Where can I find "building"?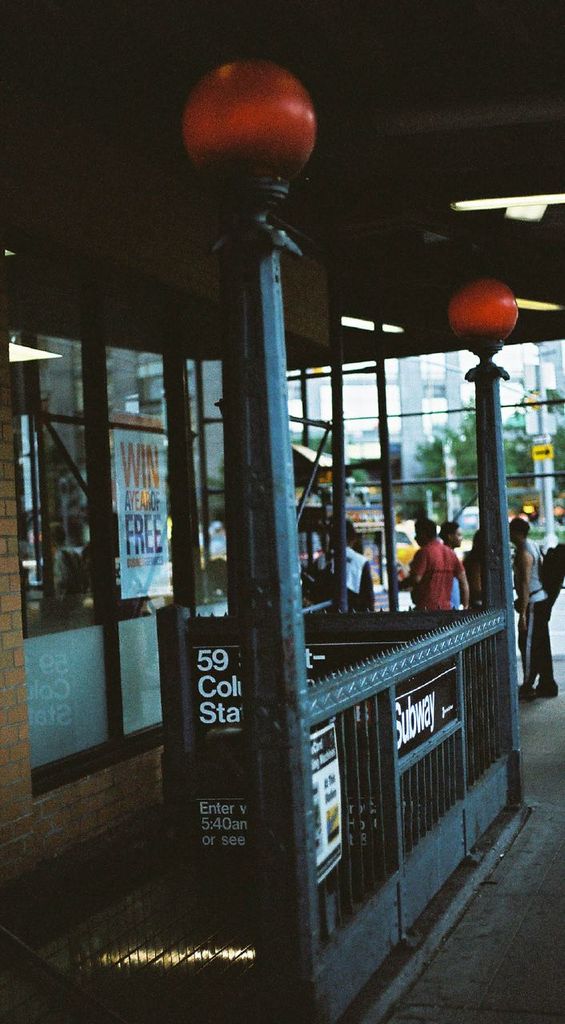
You can find it at 0/0/563/1023.
